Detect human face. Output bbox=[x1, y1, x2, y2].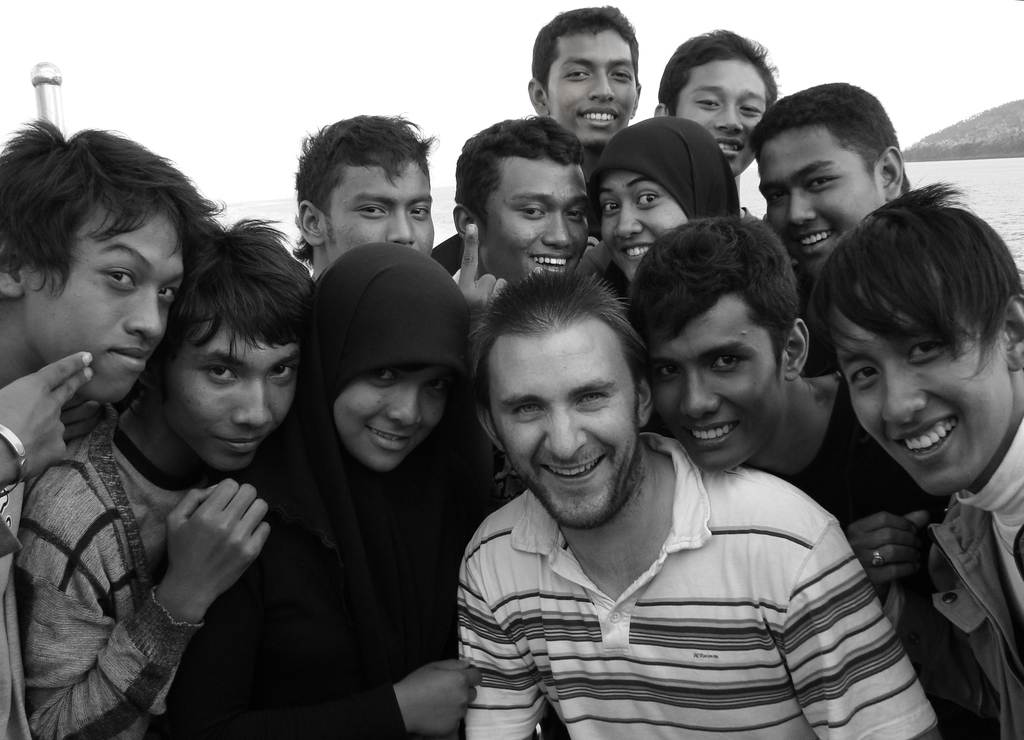
bbox=[331, 358, 456, 465].
